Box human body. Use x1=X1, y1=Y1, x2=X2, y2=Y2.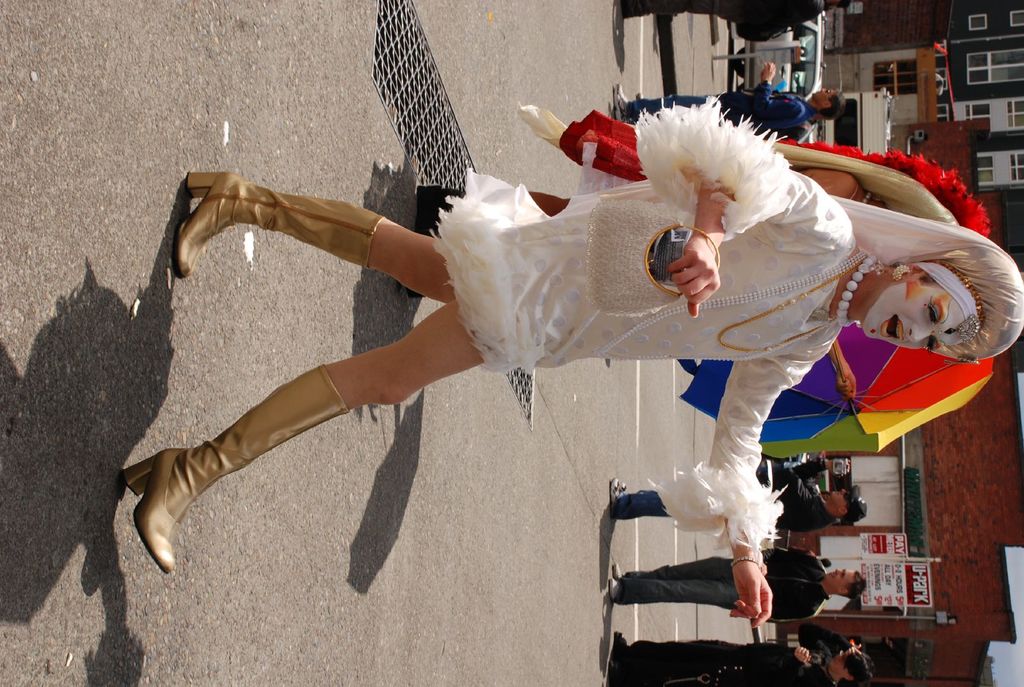
x1=606, y1=548, x2=875, y2=631.
